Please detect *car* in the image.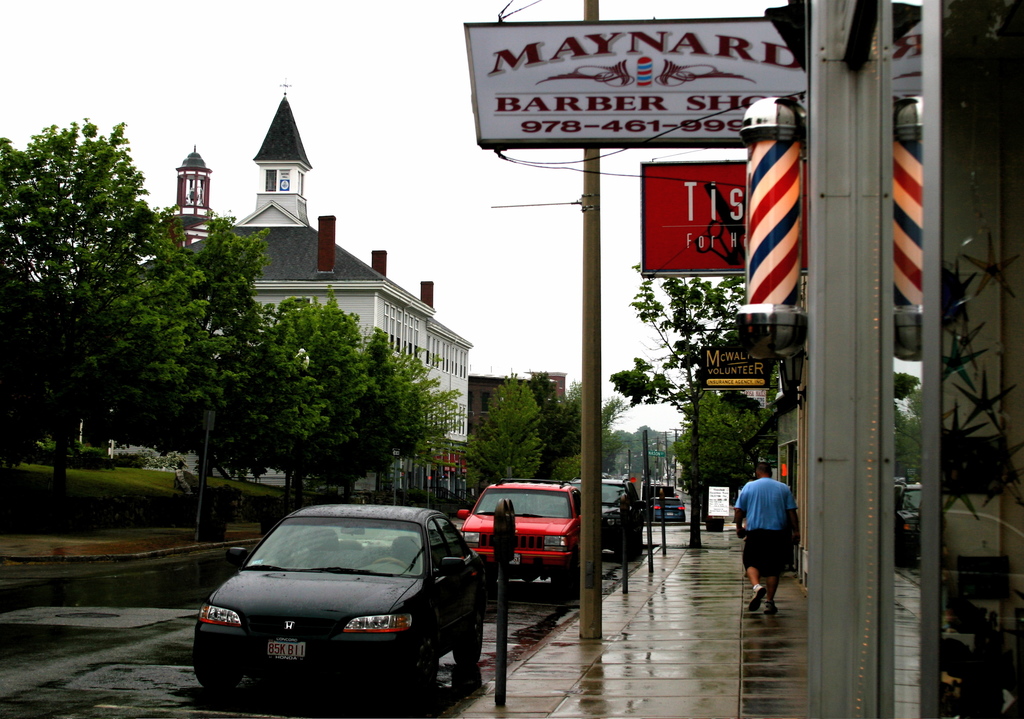
[x1=451, y1=474, x2=582, y2=608].
